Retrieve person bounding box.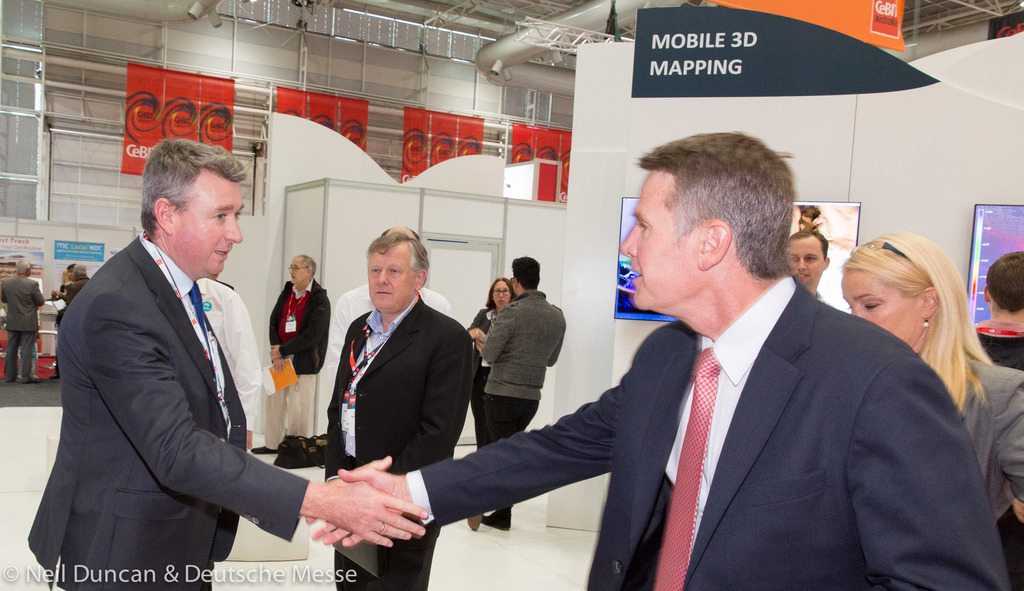
Bounding box: detection(485, 254, 564, 530).
